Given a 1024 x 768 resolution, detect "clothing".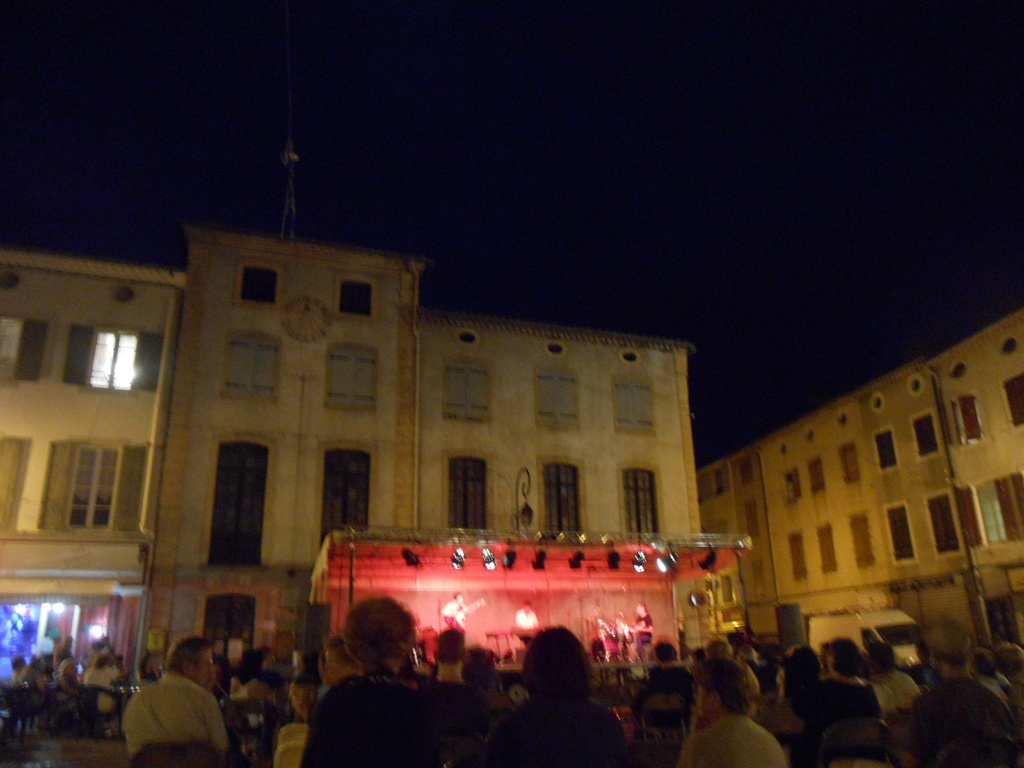
rect(684, 714, 791, 767).
